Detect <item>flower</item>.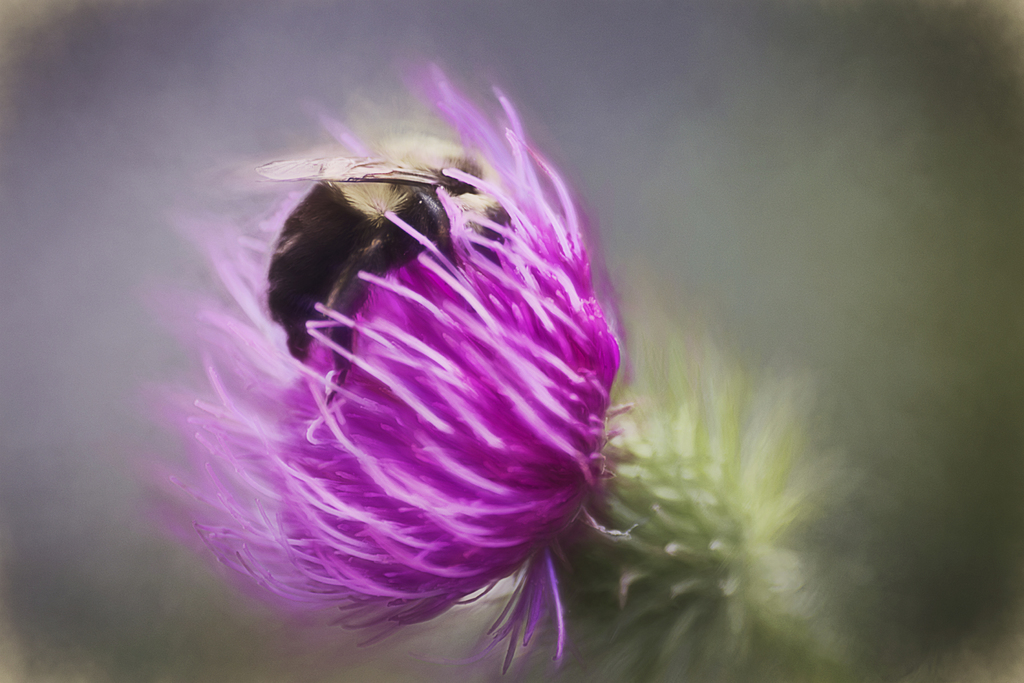
Detected at region(150, 63, 789, 670).
